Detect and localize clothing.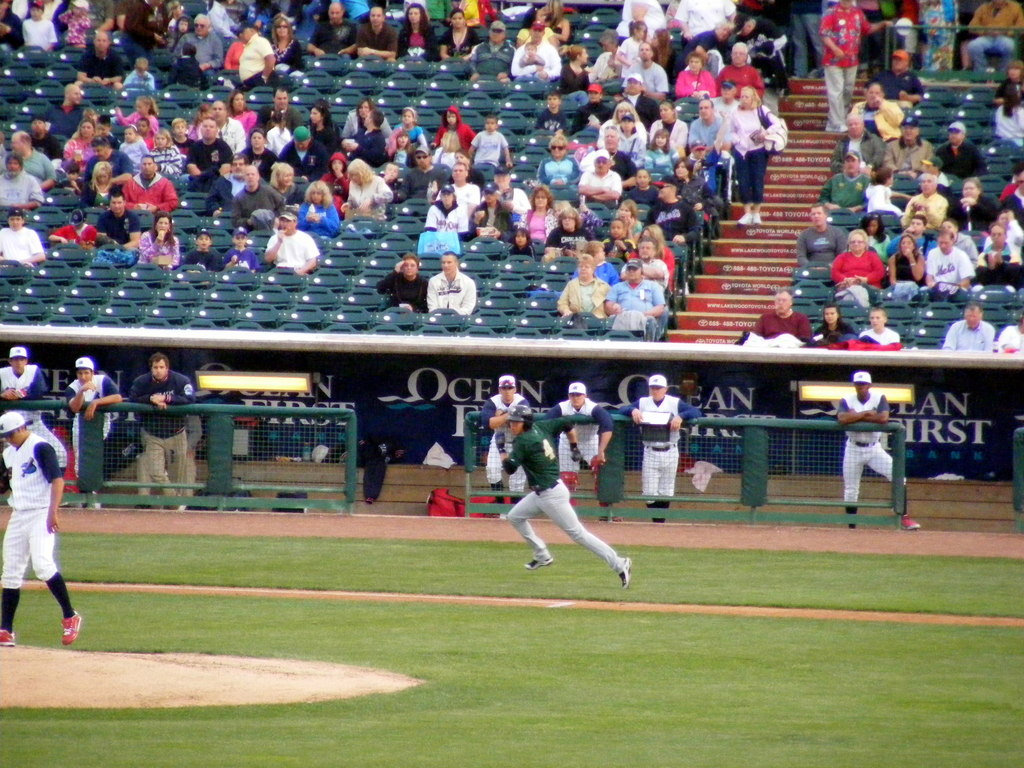
Localized at detection(397, 22, 434, 59).
